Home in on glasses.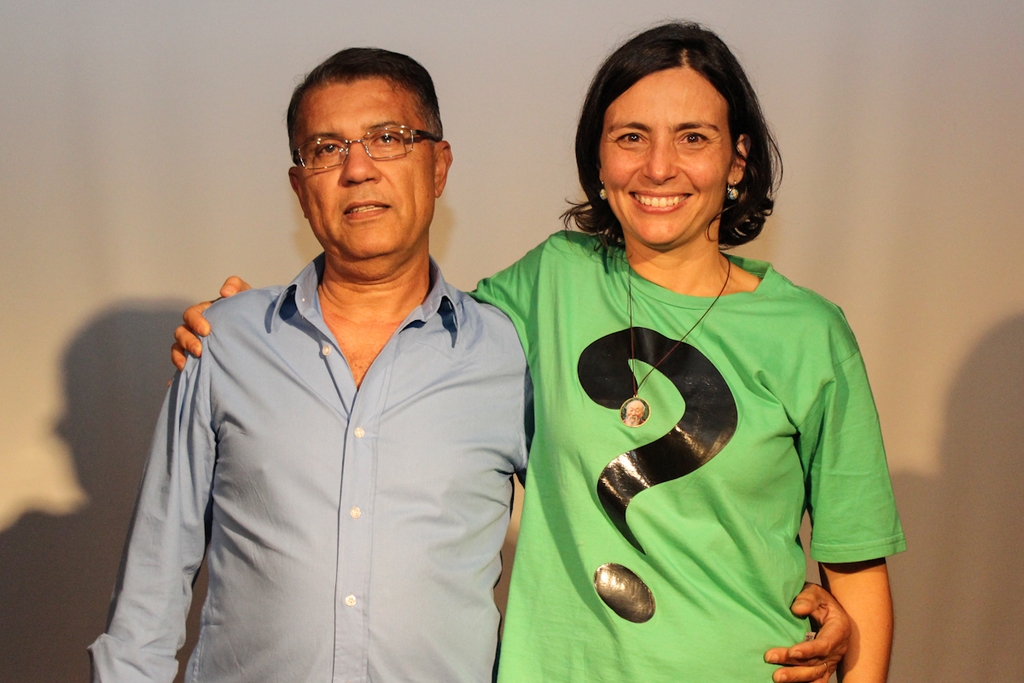
Homed in at (295, 129, 450, 172).
